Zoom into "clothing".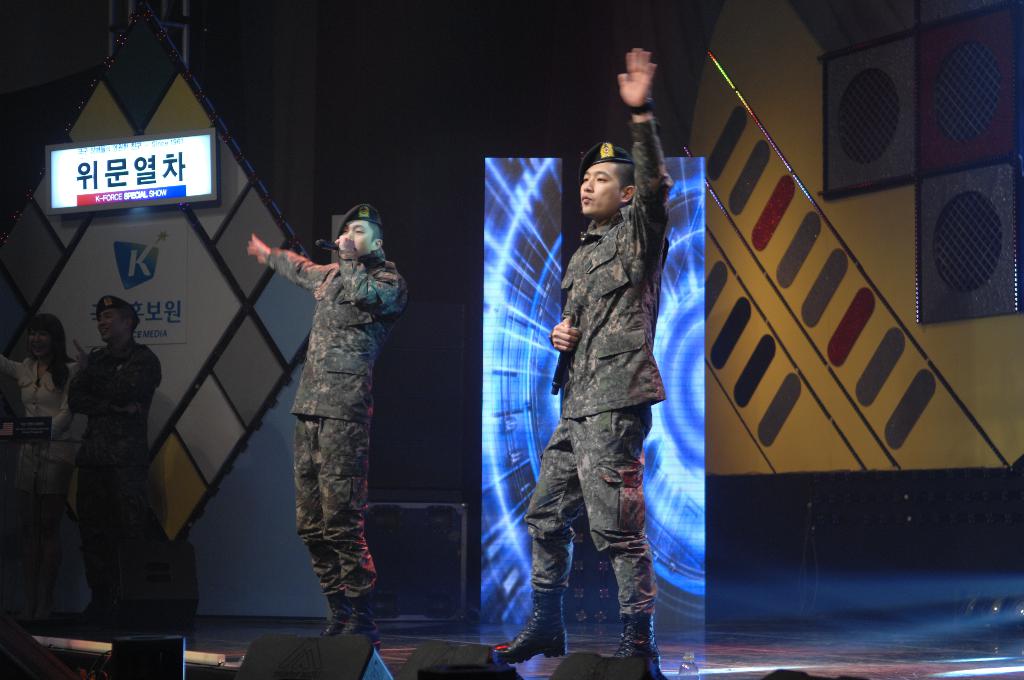
Zoom target: {"left": 266, "top": 244, "right": 407, "bottom": 602}.
